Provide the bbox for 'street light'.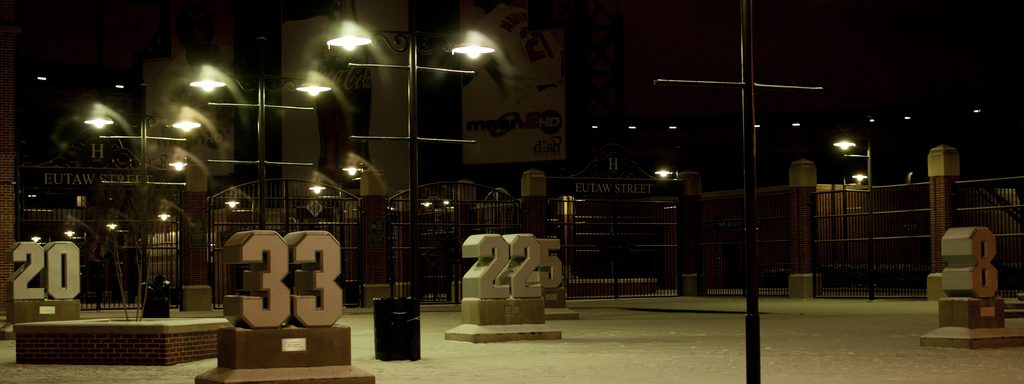
76:109:205:182.
